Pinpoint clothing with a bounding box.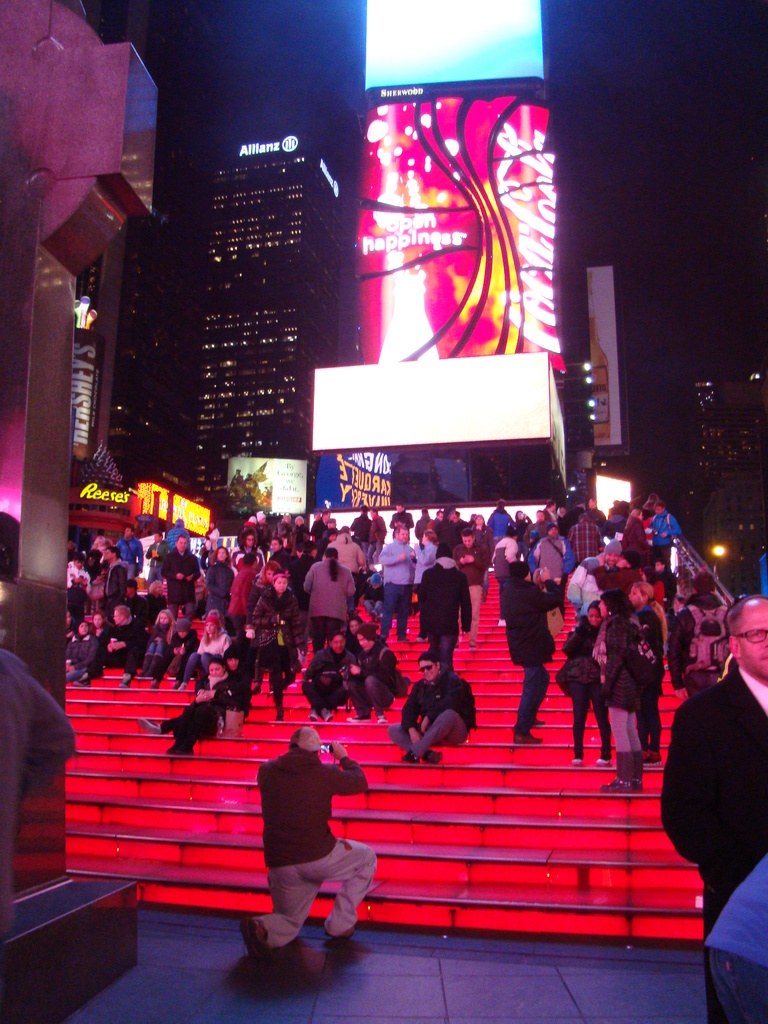
<box>351,648,394,713</box>.
